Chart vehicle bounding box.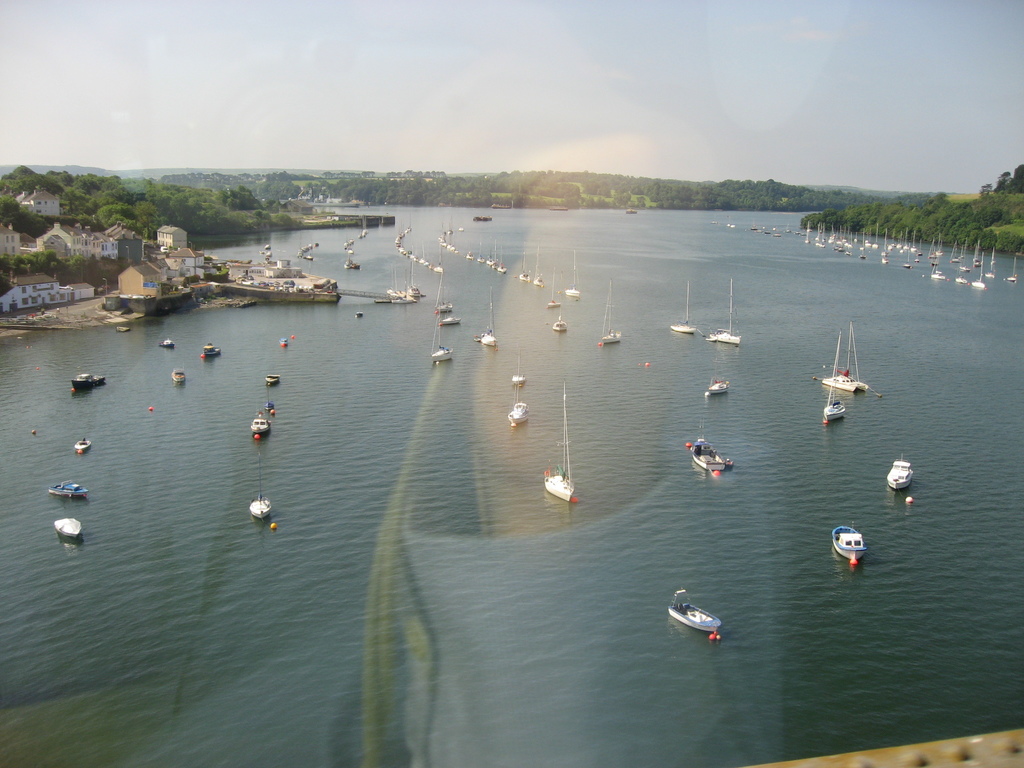
Charted: region(531, 250, 541, 288).
